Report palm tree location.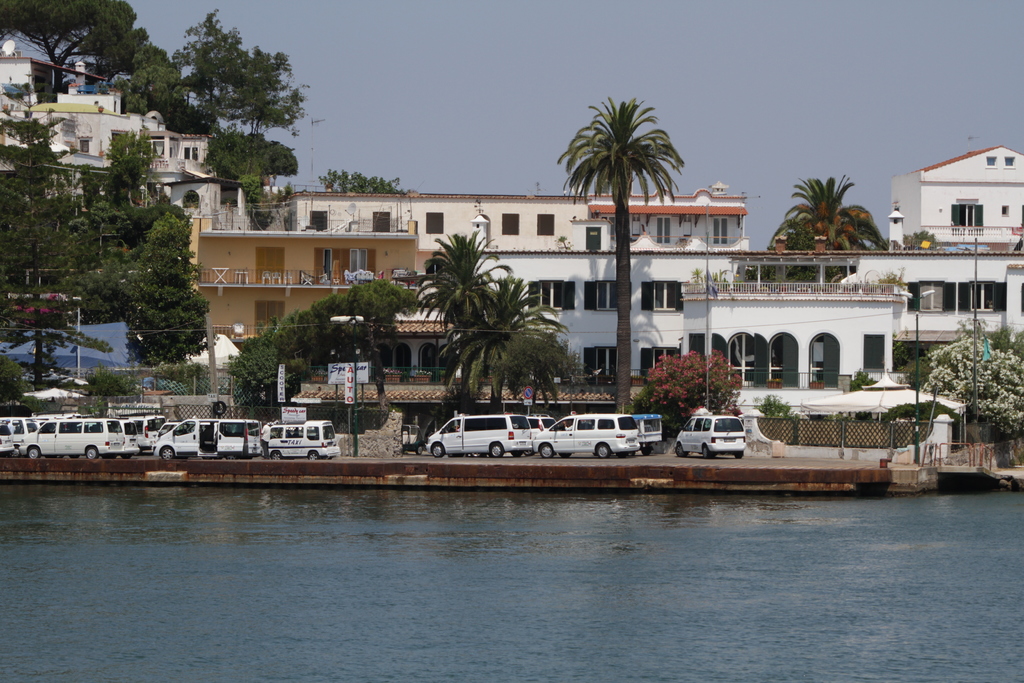
Report: l=419, t=231, r=522, b=411.
